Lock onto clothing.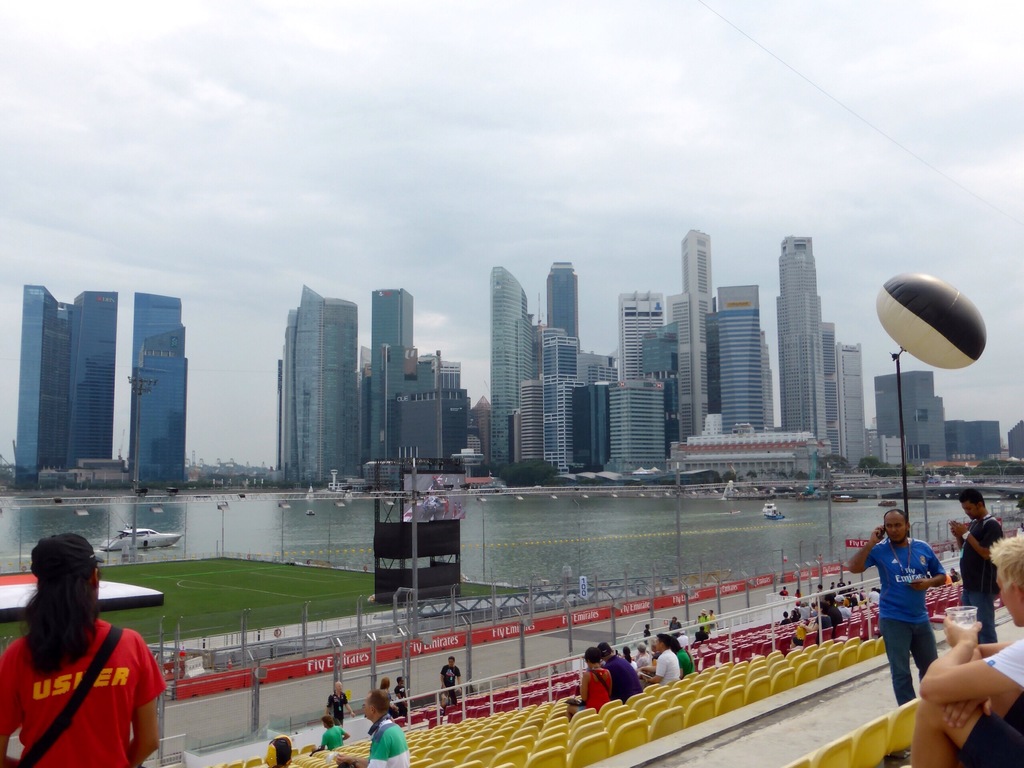
Locked: (320,724,345,750).
